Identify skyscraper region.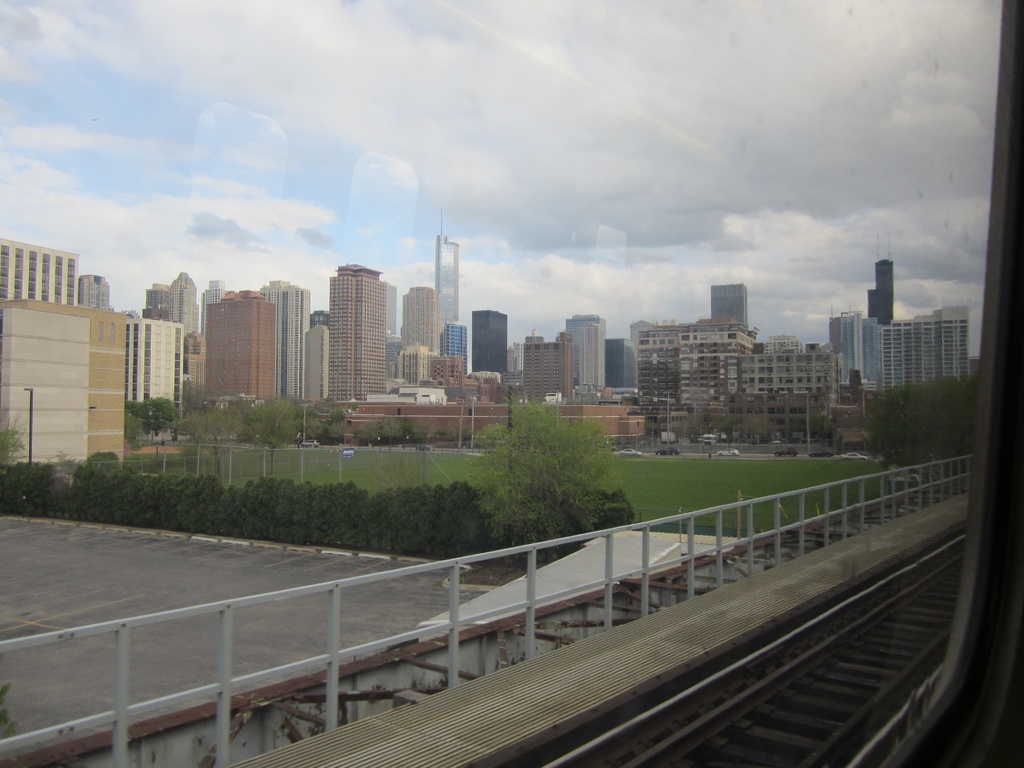
Region: box(75, 272, 109, 307).
